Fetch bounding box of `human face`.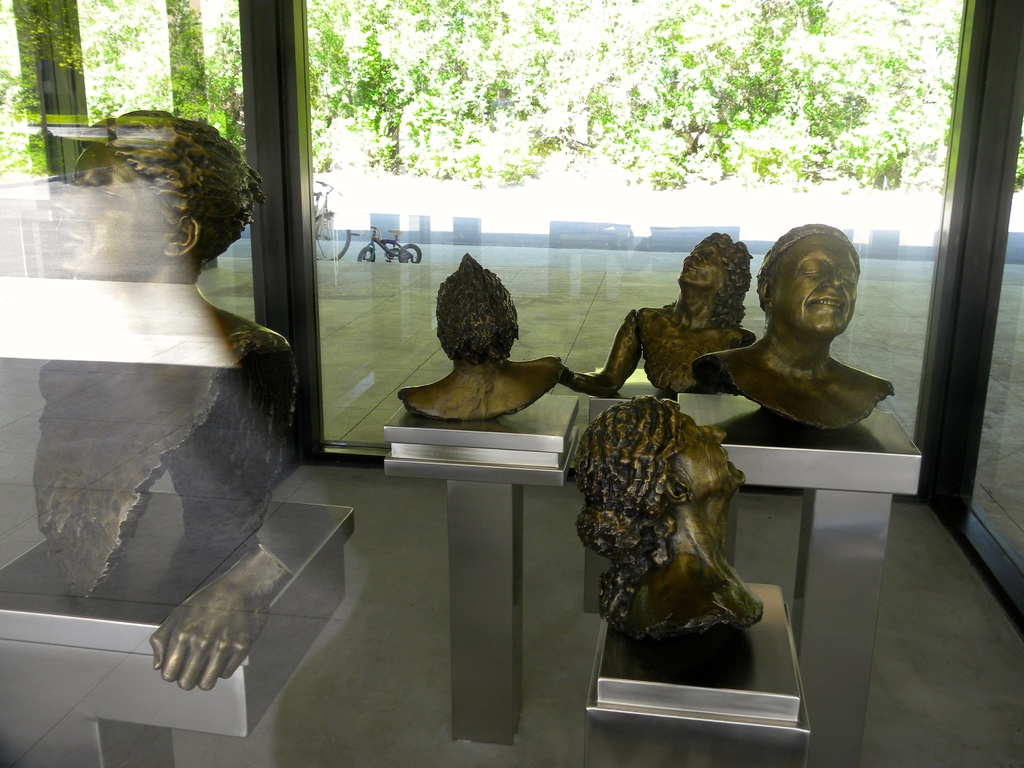
Bbox: <box>47,138,172,281</box>.
